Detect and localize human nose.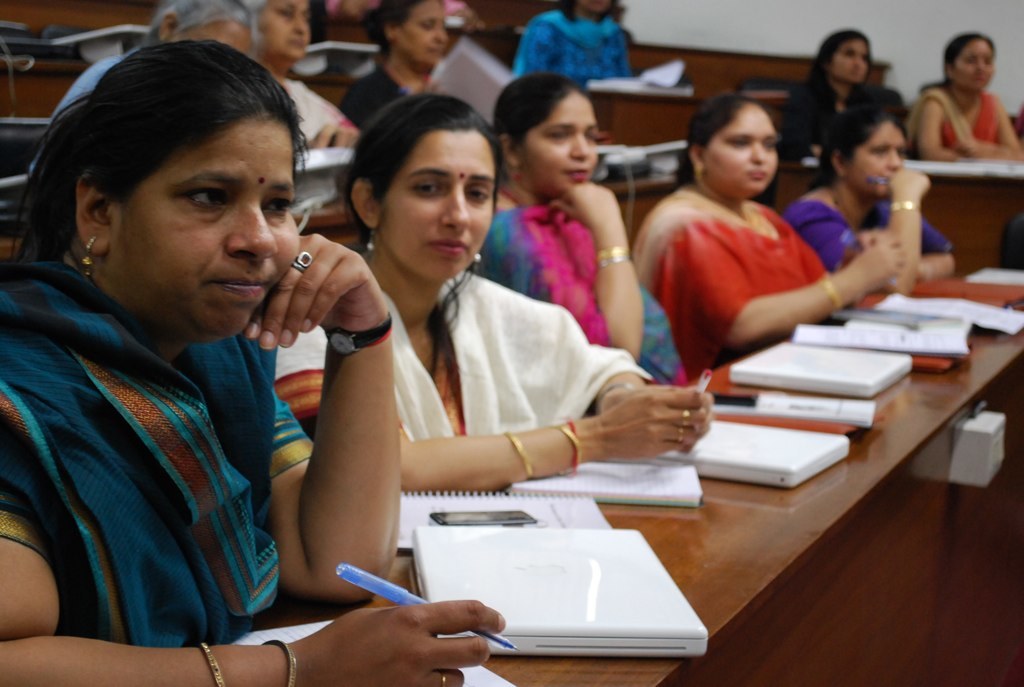
Localized at (x1=748, y1=138, x2=769, y2=162).
